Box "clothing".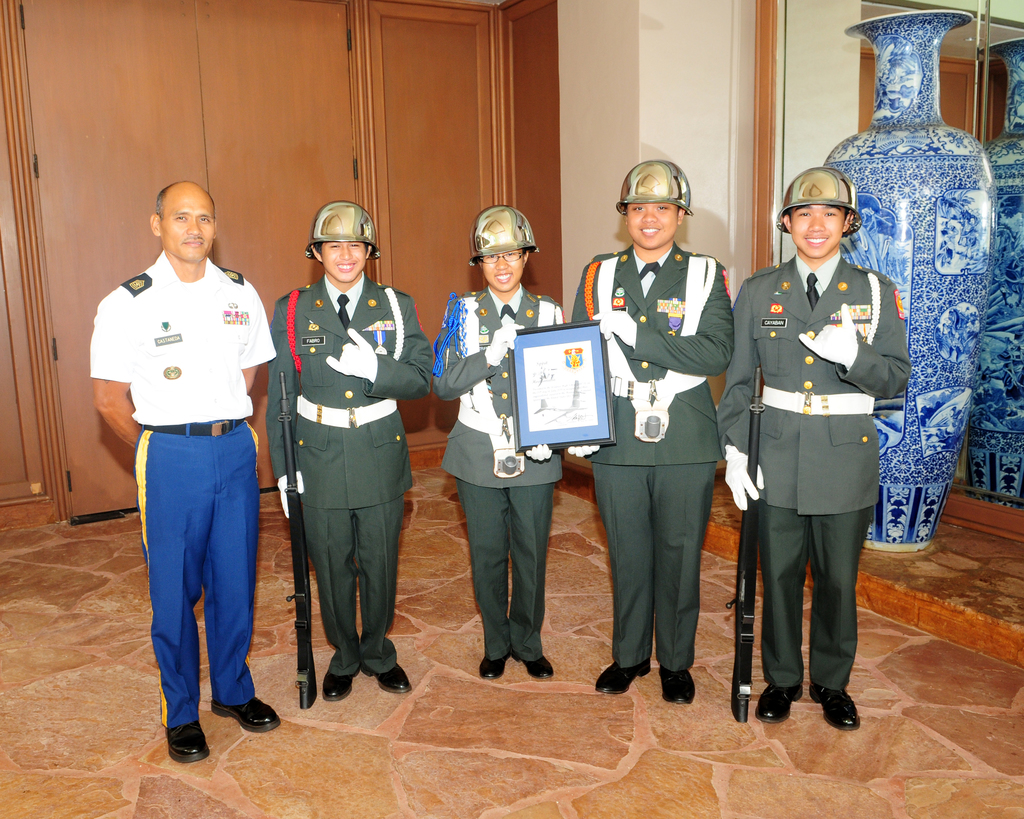
pyautogui.locateOnScreen(301, 494, 399, 672).
